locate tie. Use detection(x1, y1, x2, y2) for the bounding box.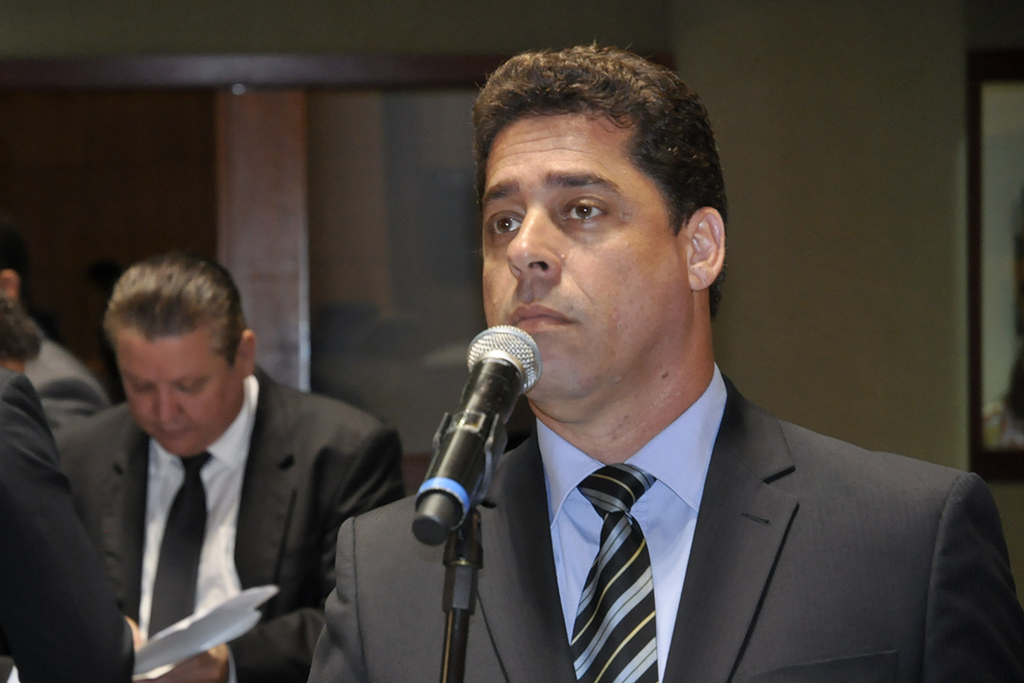
detection(148, 452, 217, 643).
